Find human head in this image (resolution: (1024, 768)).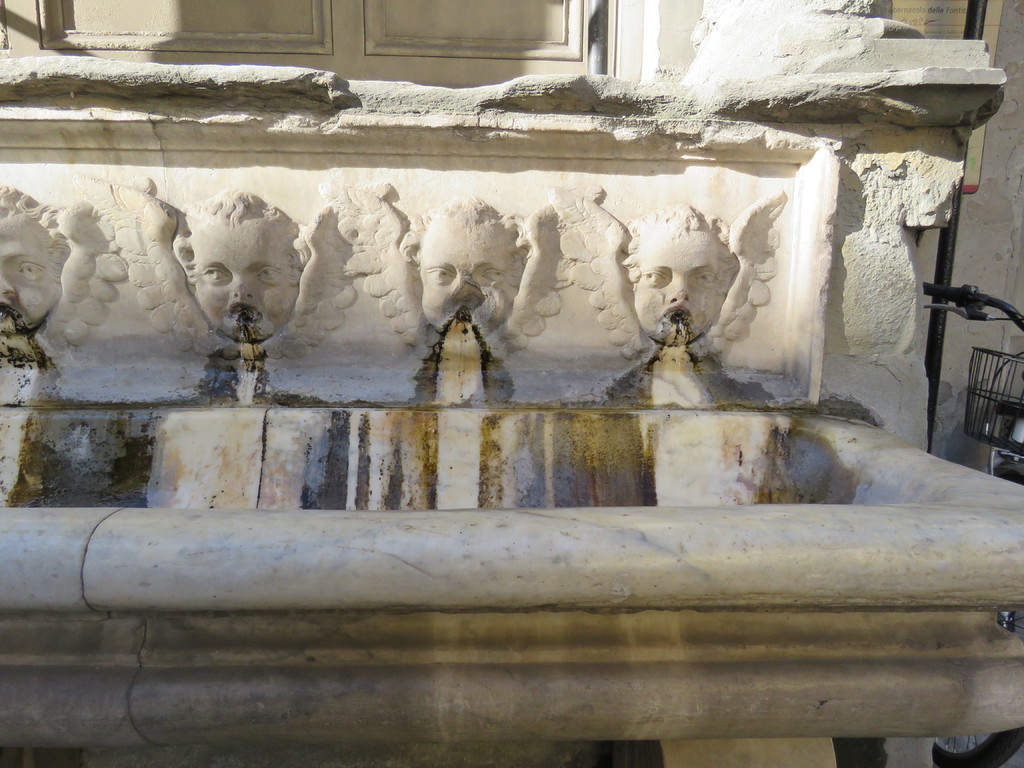
396, 195, 530, 335.
